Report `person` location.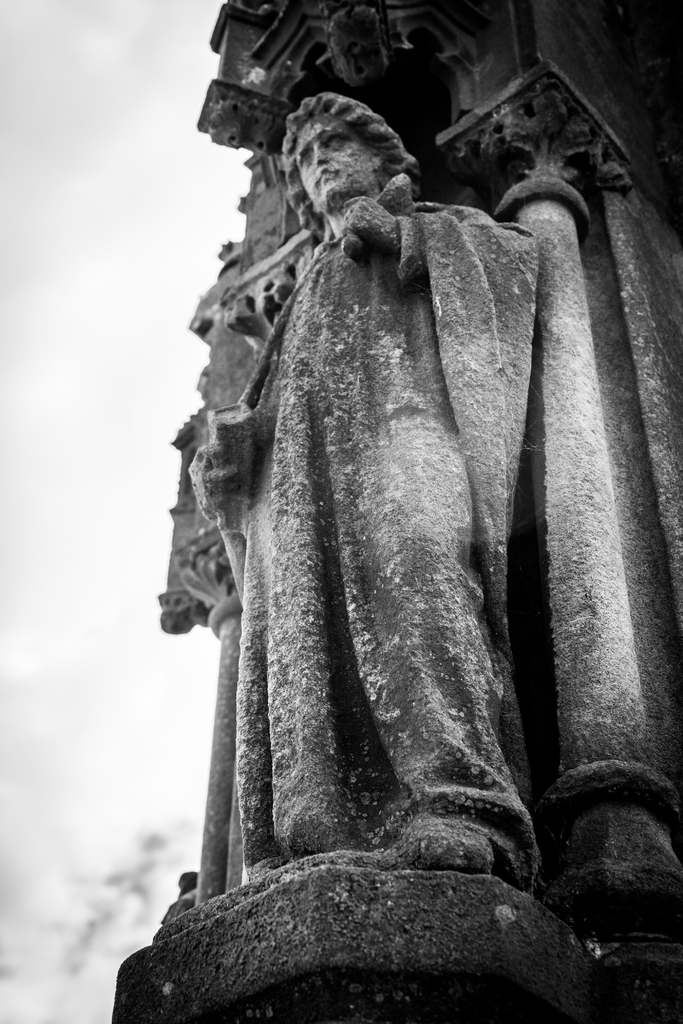
Report: (left=168, top=12, right=662, bottom=988).
